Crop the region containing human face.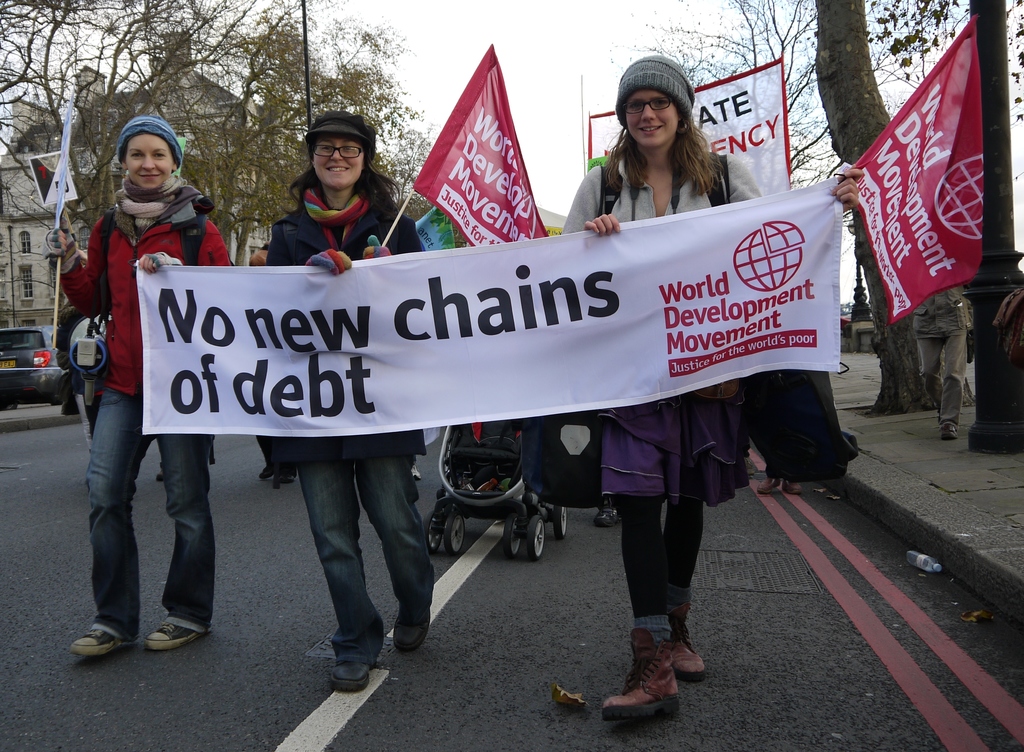
Crop region: box(314, 136, 365, 190).
